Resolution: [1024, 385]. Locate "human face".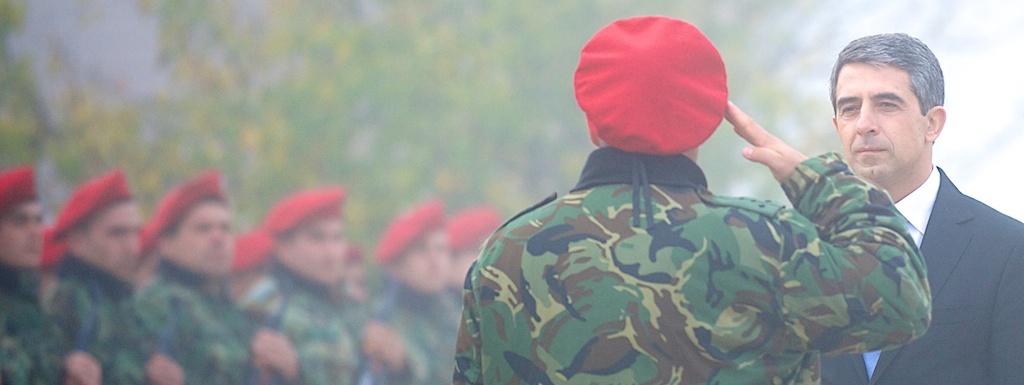
l=406, t=228, r=451, b=295.
